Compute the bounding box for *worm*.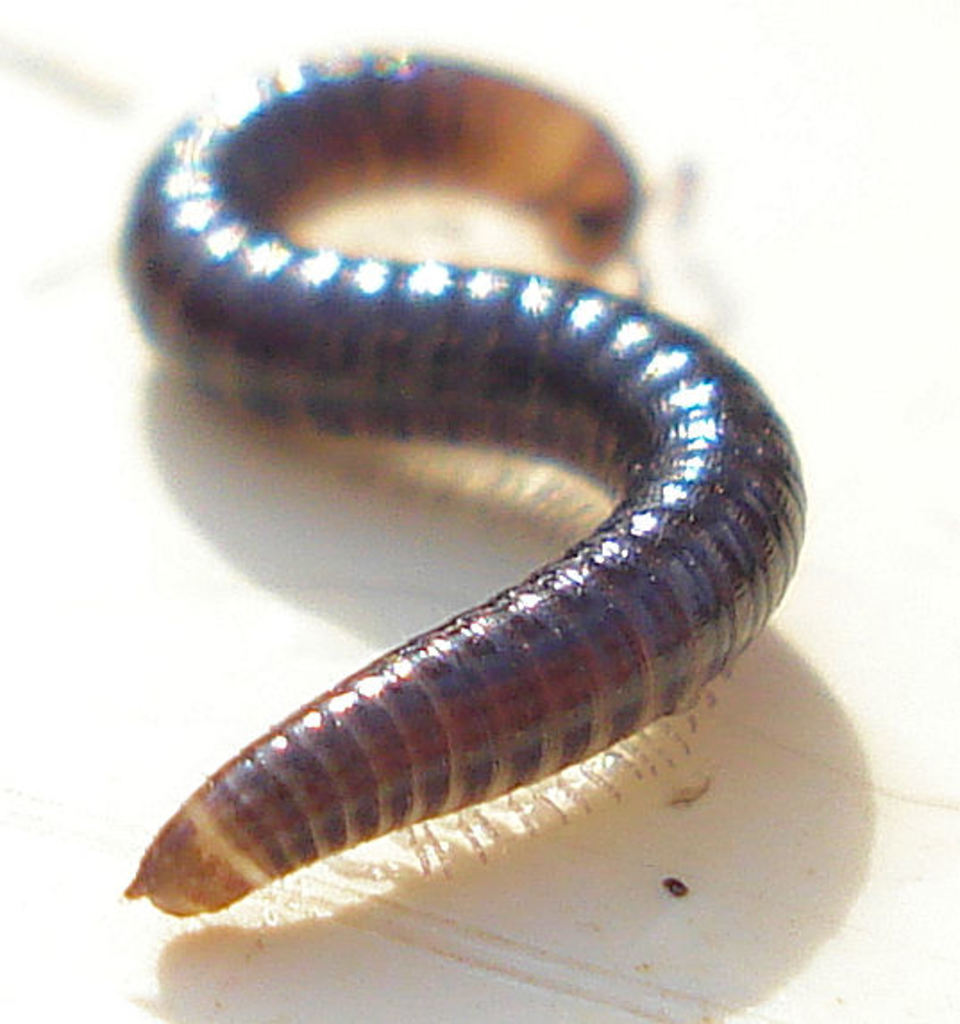
box(109, 41, 810, 924).
